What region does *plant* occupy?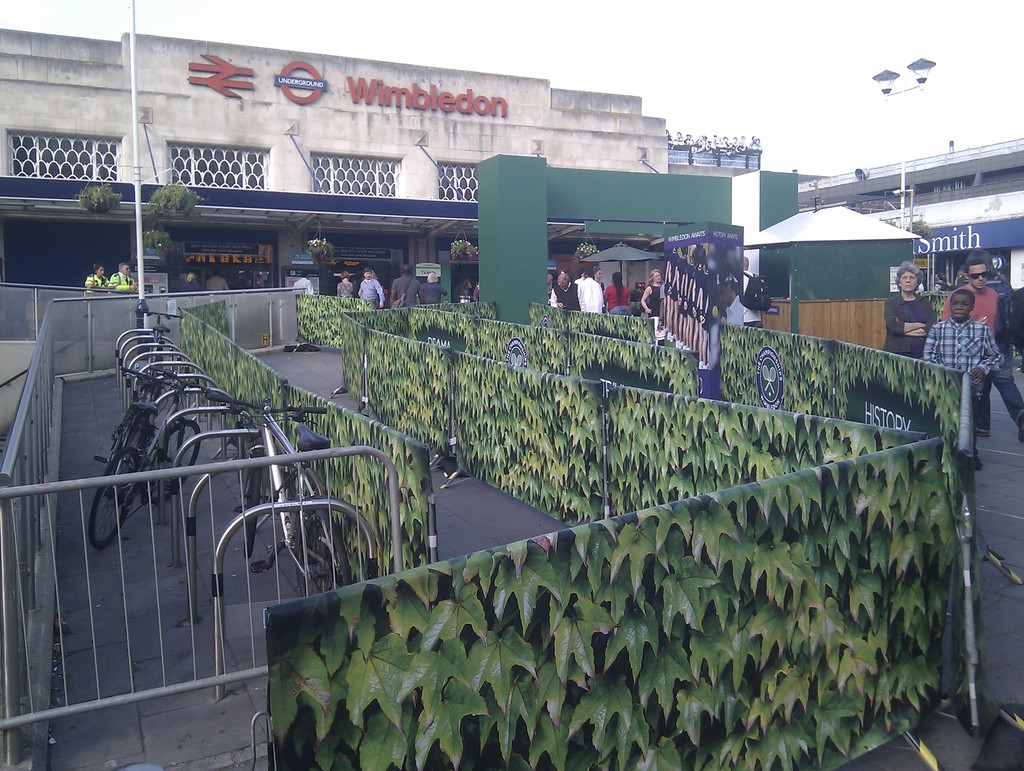
locate(156, 178, 200, 215).
